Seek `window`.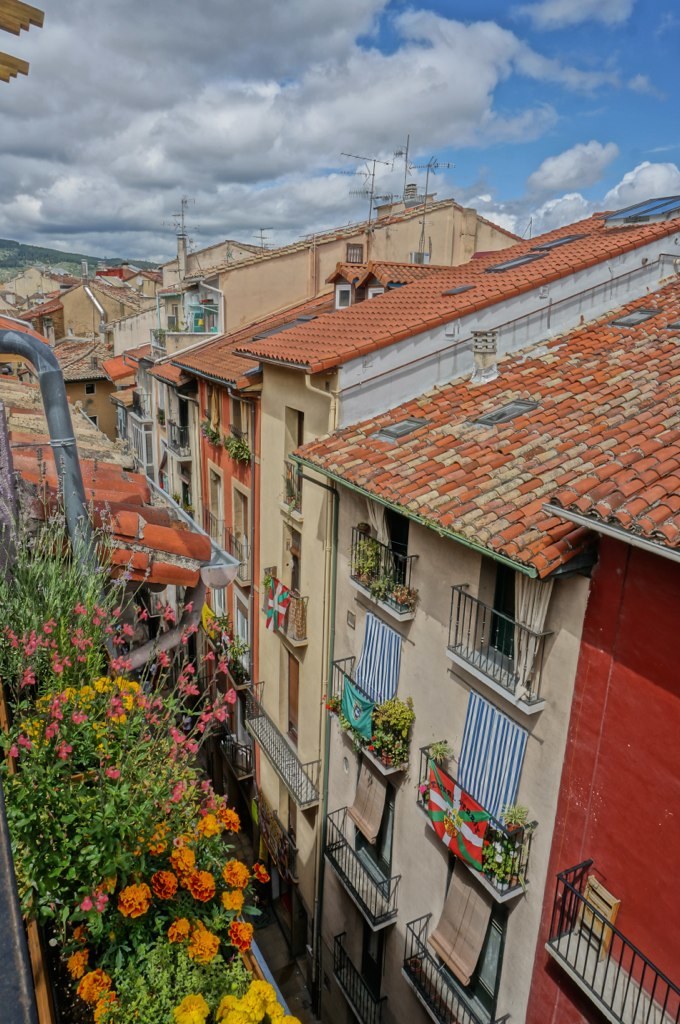
pyautogui.locateOnScreen(279, 409, 307, 524).
